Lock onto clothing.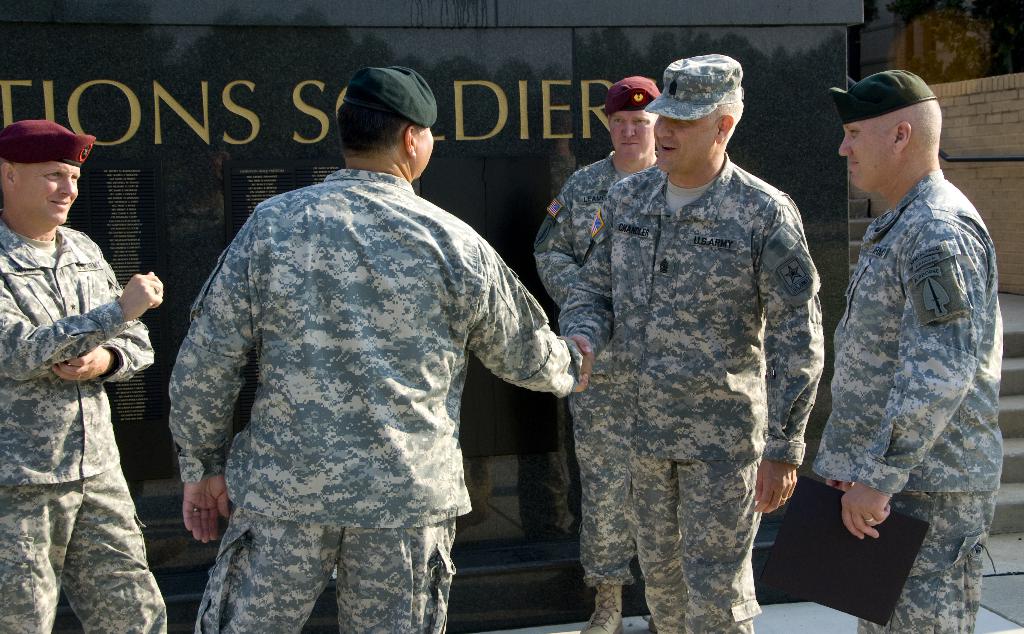
Locked: x1=189, y1=510, x2=458, y2=633.
